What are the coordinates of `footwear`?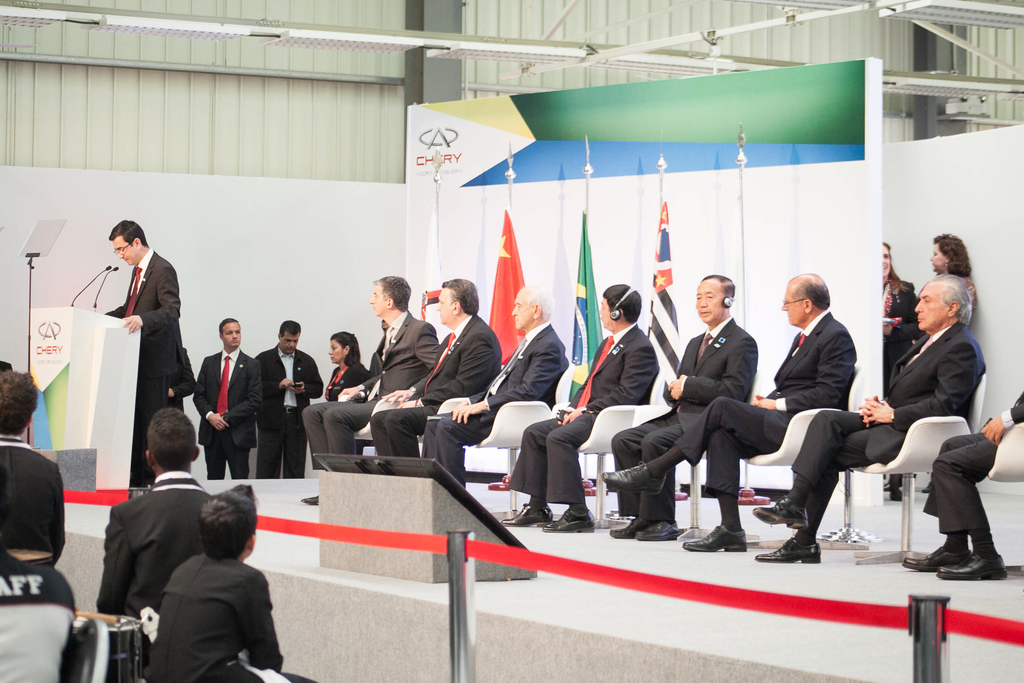
301/492/321/508.
